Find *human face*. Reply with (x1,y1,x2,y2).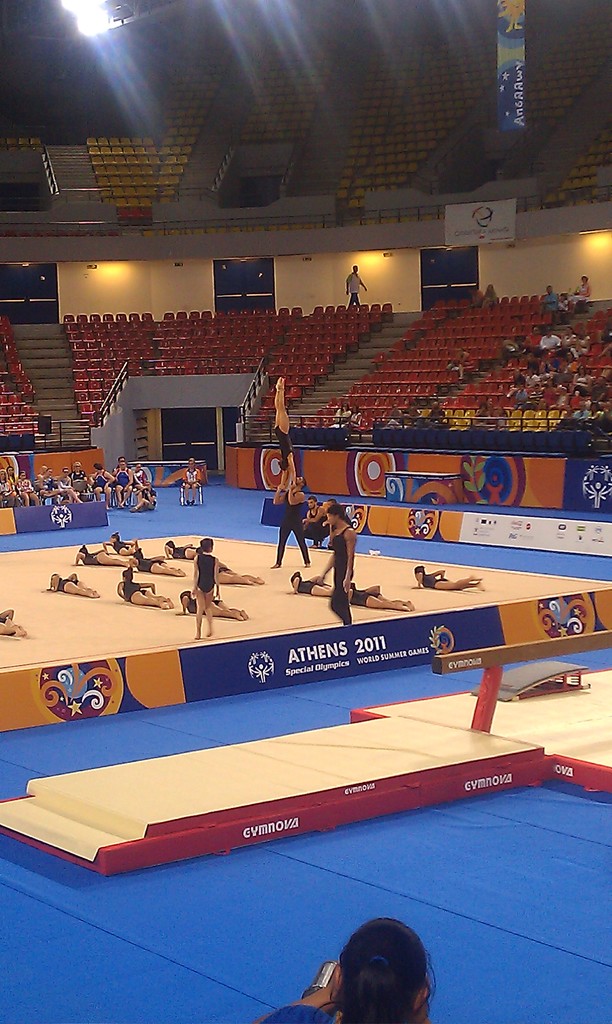
(293,476,302,484).
